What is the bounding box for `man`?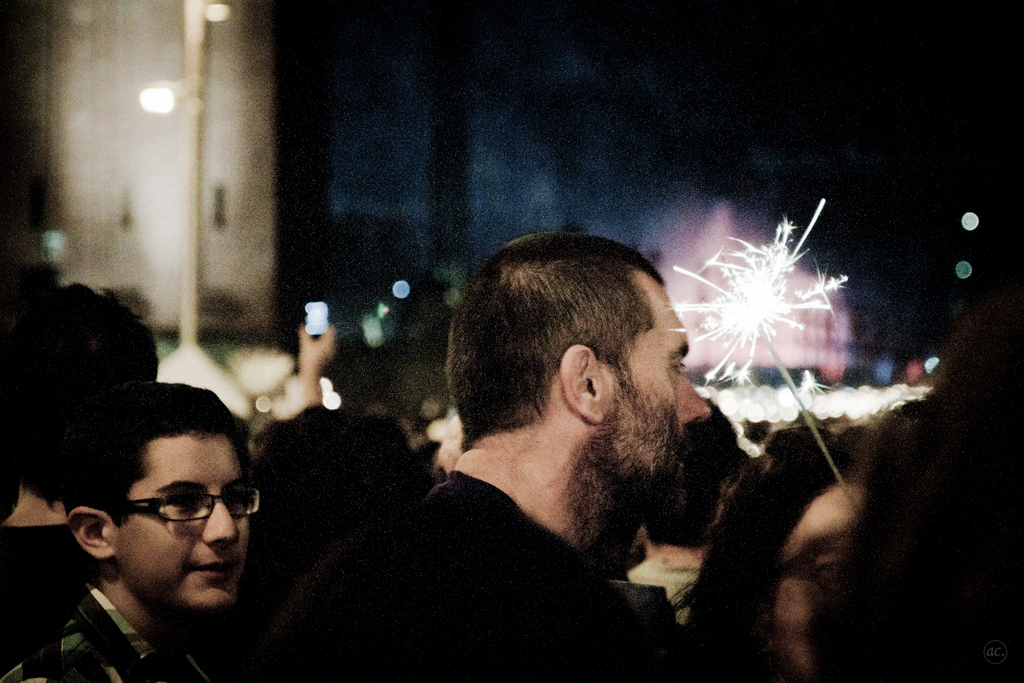
select_region(627, 397, 748, 625).
